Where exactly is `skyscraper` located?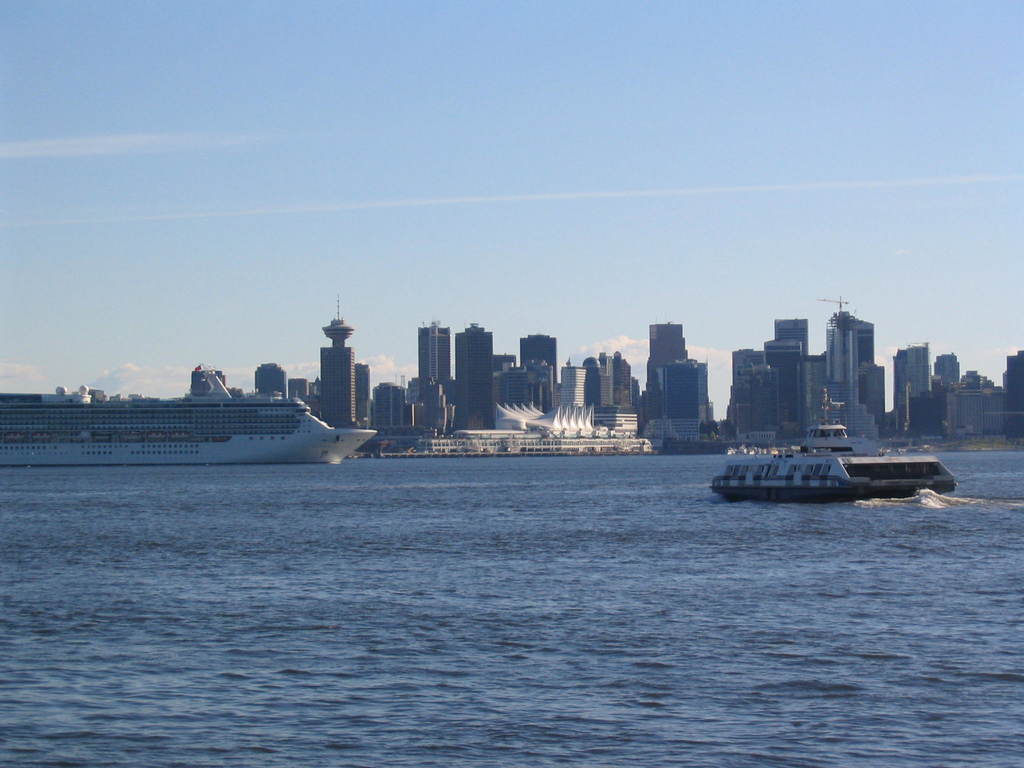
Its bounding box is BBox(929, 353, 958, 391).
